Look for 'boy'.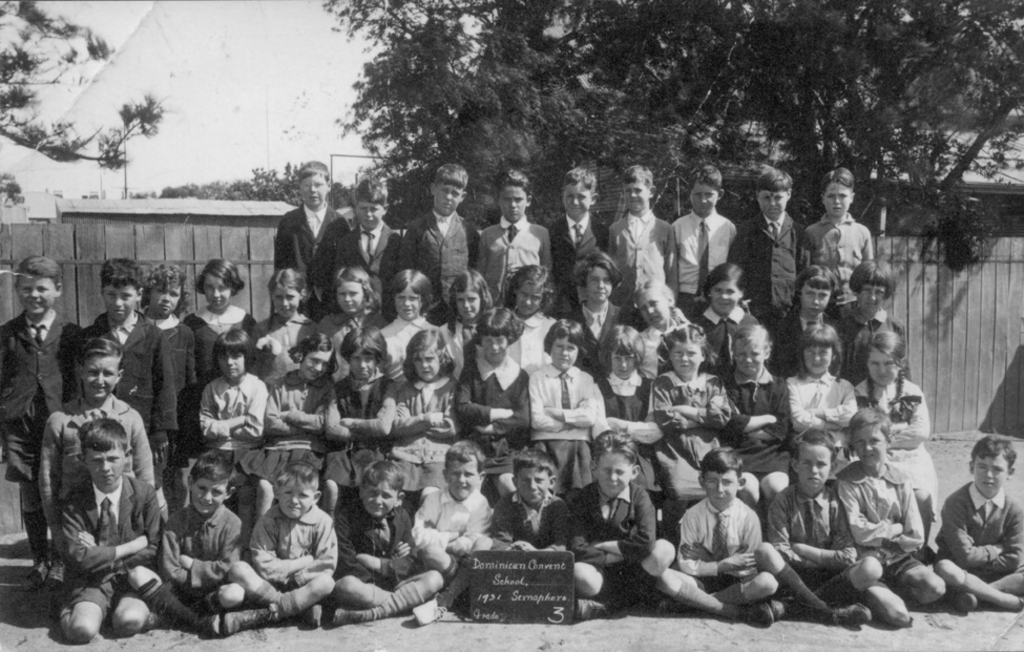
Found: <box>475,167,551,307</box>.
